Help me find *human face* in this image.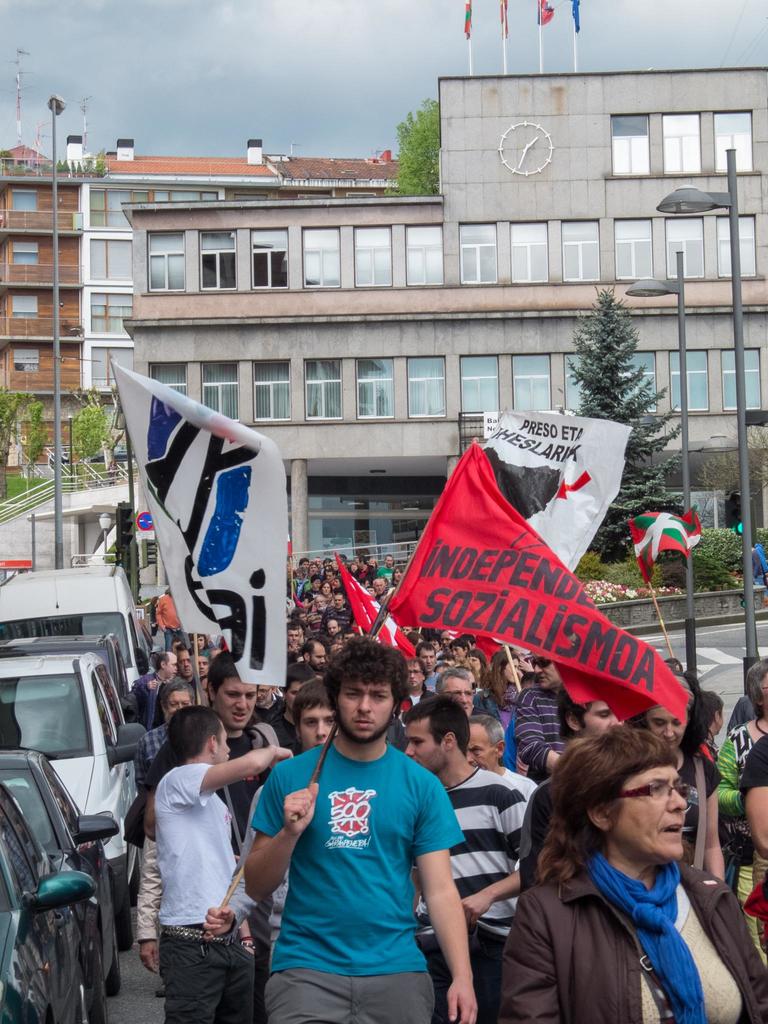
Found it: <box>214,679,258,730</box>.
